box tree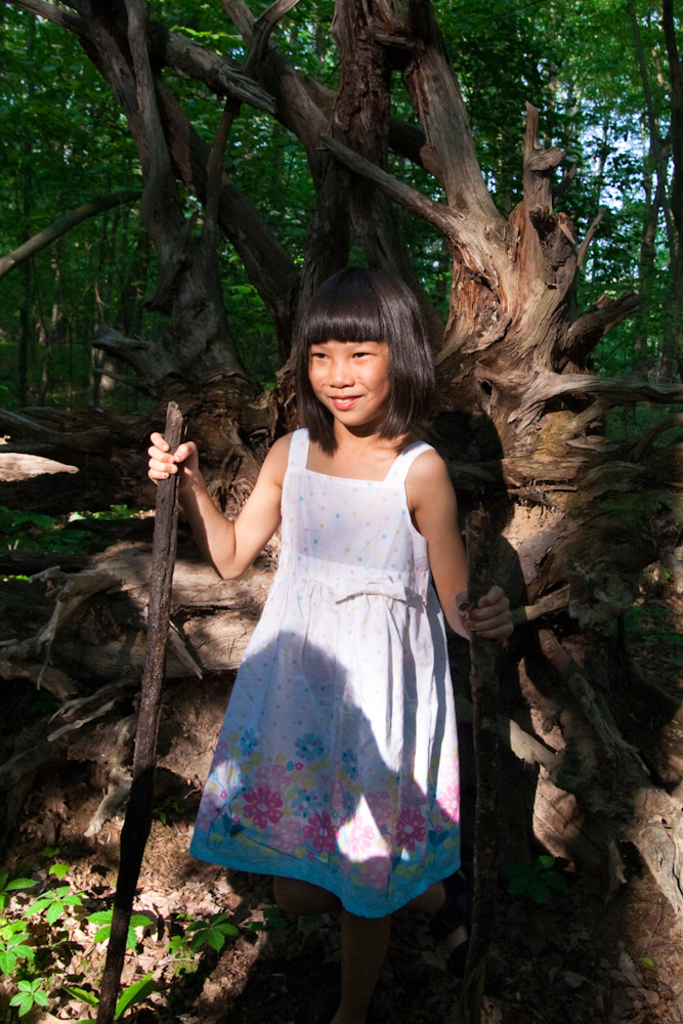
bbox=[0, 0, 682, 957]
